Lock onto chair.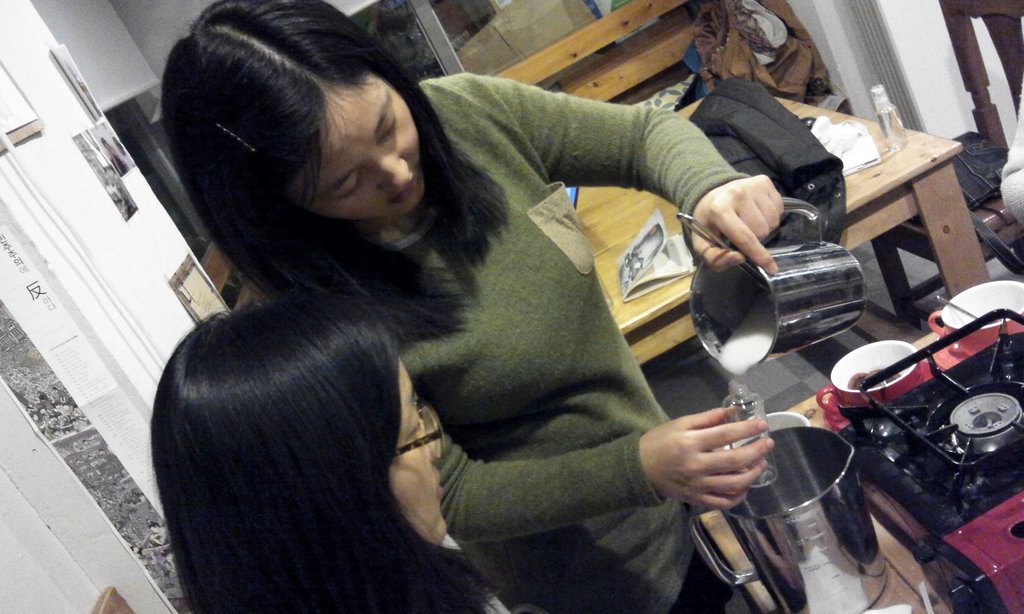
Locked: box=[199, 244, 268, 313].
